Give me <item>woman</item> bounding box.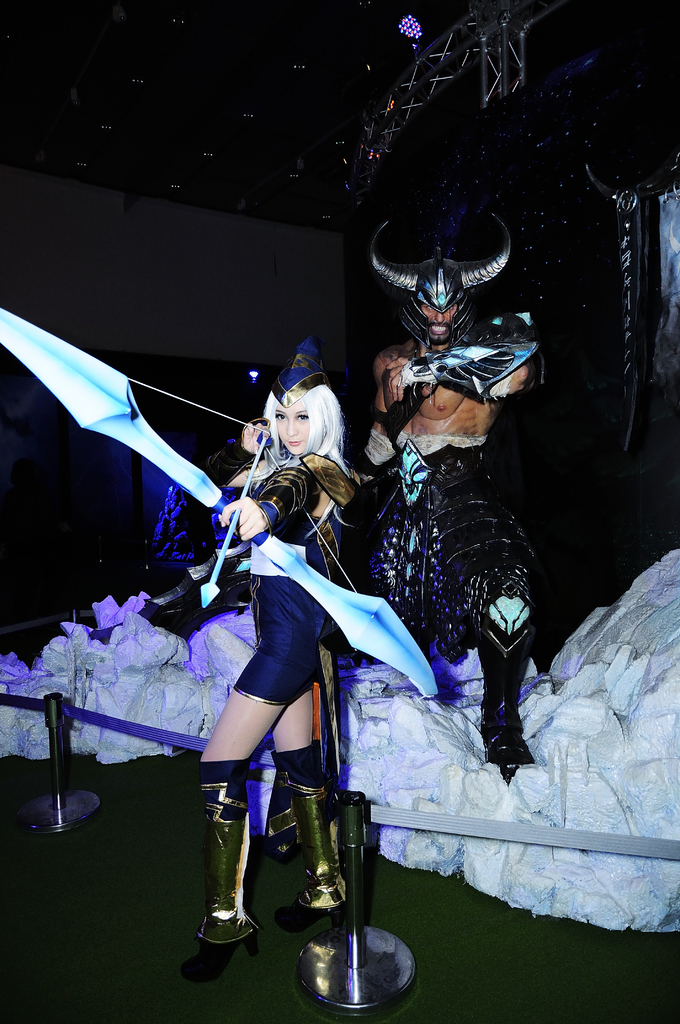
182/338/362/989.
